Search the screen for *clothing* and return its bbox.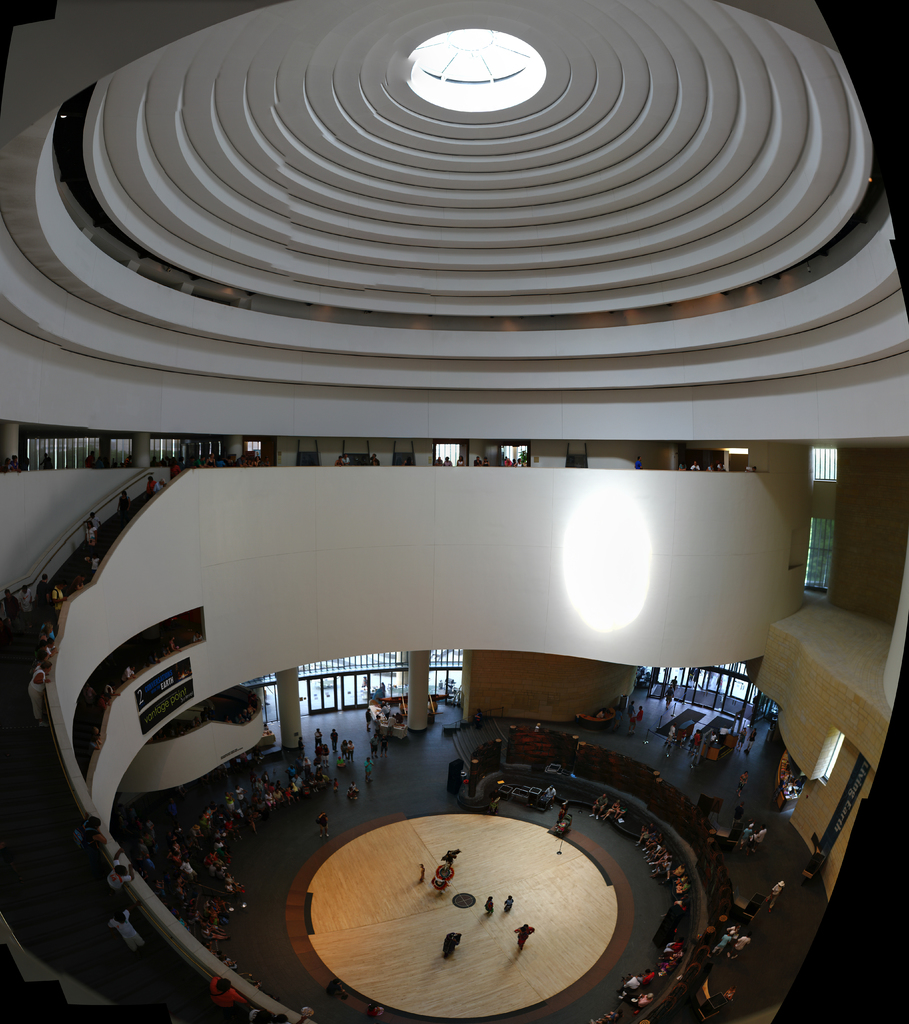
Found: <region>362, 678, 369, 688</region>.
